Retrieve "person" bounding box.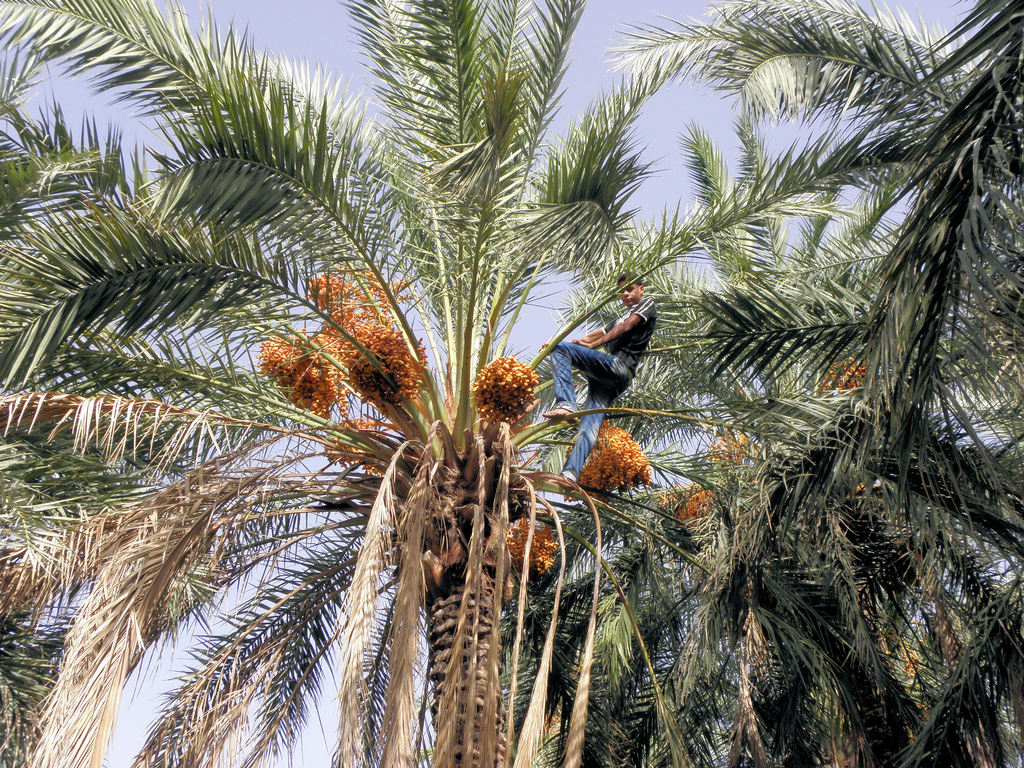
Bounding box: (543,273,655,486).
